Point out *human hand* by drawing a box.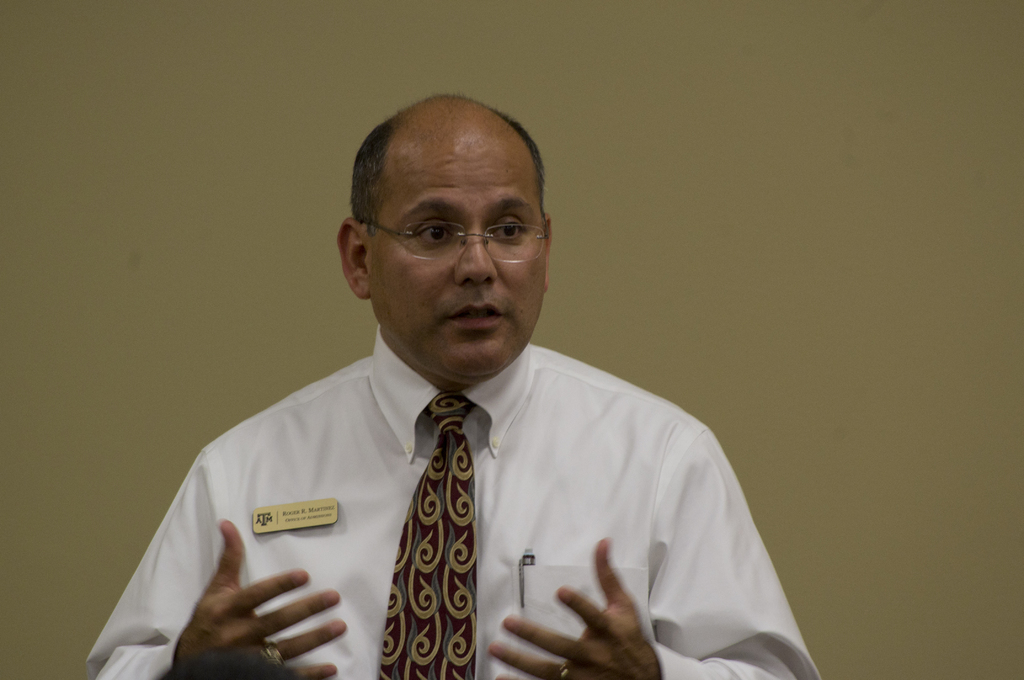
Rect(490, 539, 664, 679).
